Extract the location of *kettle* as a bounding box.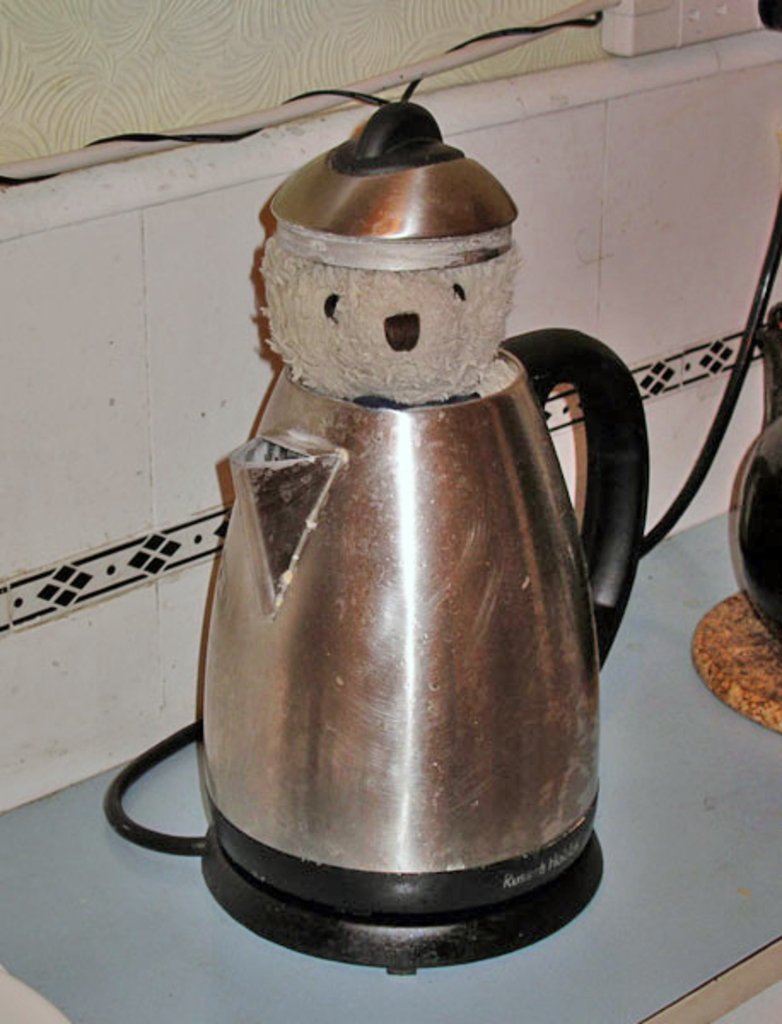
left=176, top=109, right=647, bottom=916.
